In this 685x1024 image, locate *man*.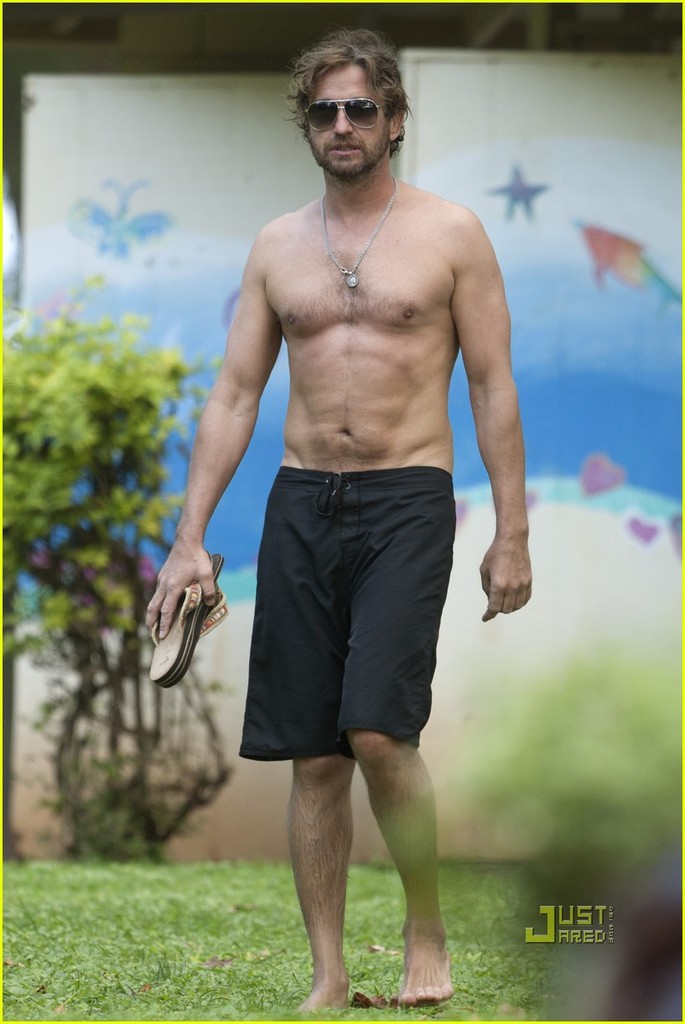
Bounding box: x1=184, y1=54, x2=526, y2=990.
